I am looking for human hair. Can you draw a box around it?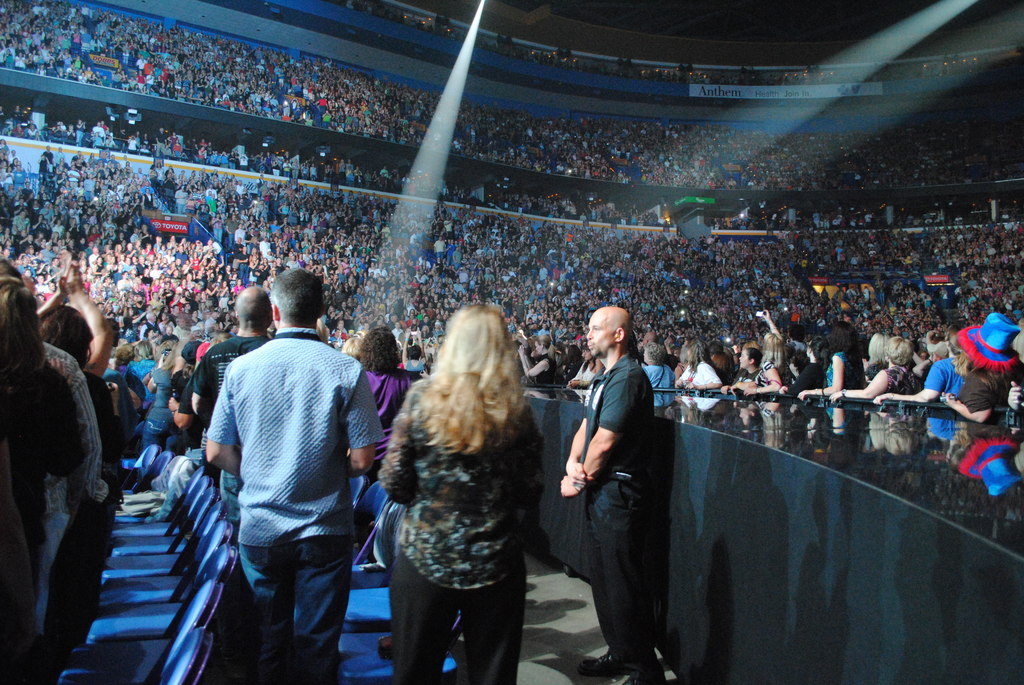
Sure, the bounding box is 761, 331, 787, 367.
